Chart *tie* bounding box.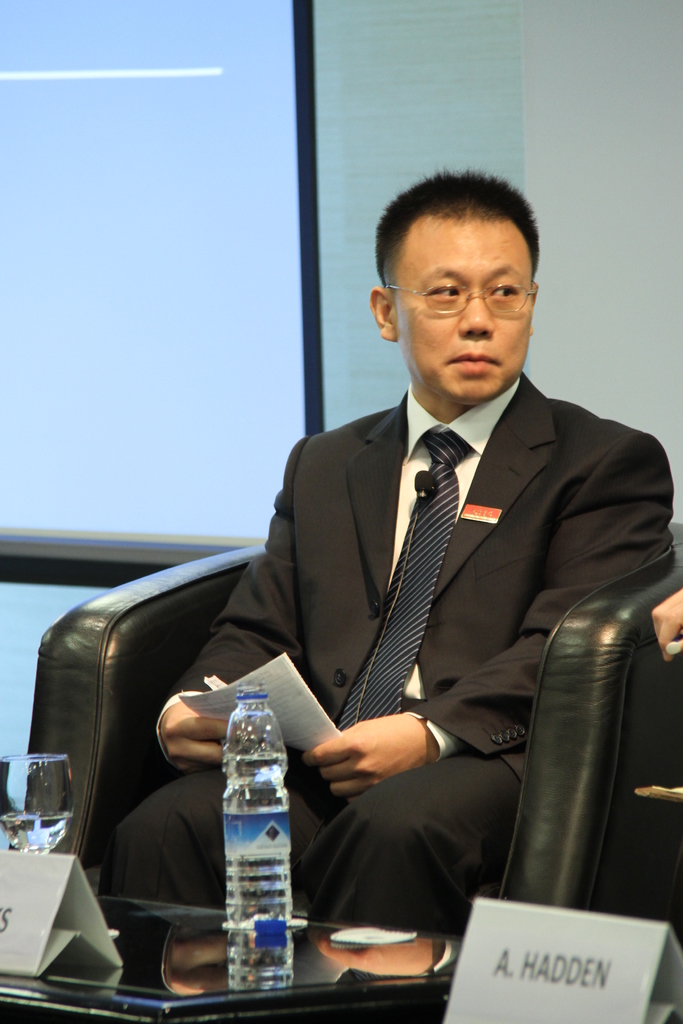
Charted: bbox=(336, 428, 475, 735).
